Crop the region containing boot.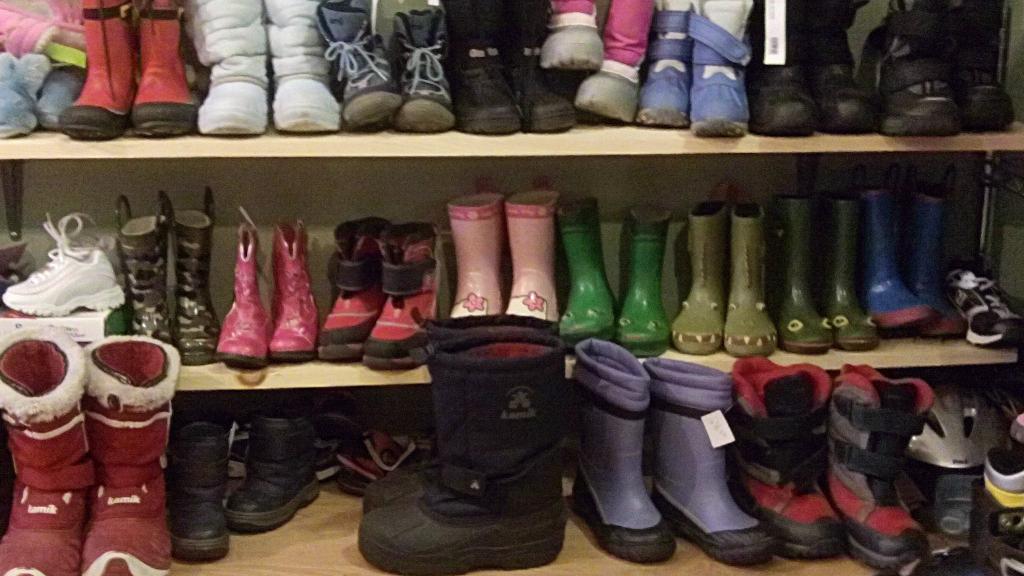
Crop region: rect(670, 205, 729, 358).
